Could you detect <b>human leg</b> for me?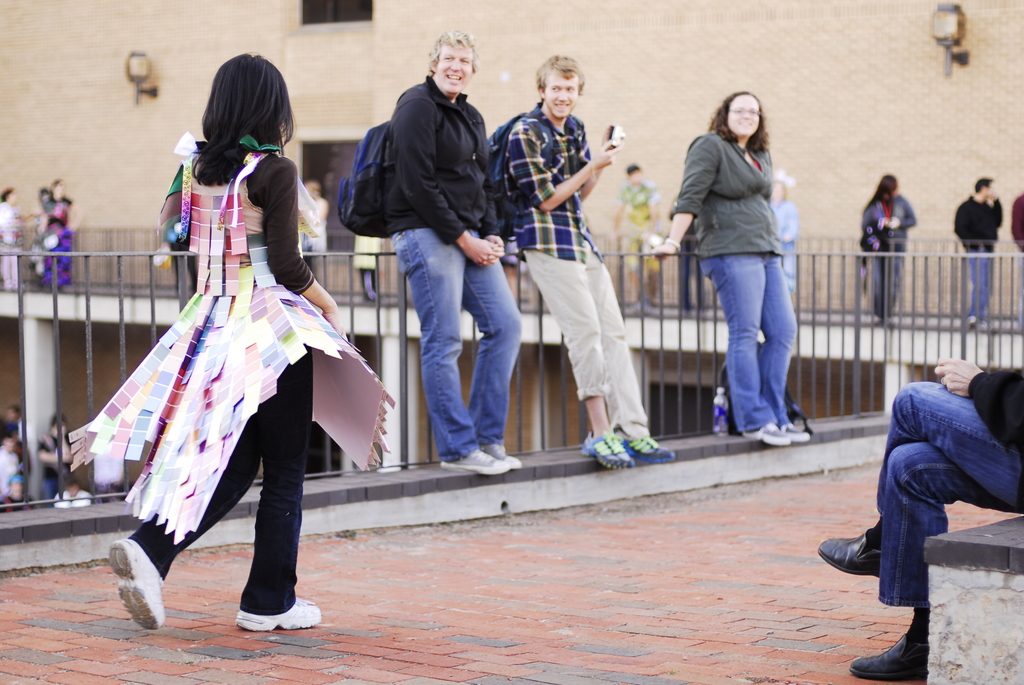
Detection result: BBox(522, 250, 628, 471).
